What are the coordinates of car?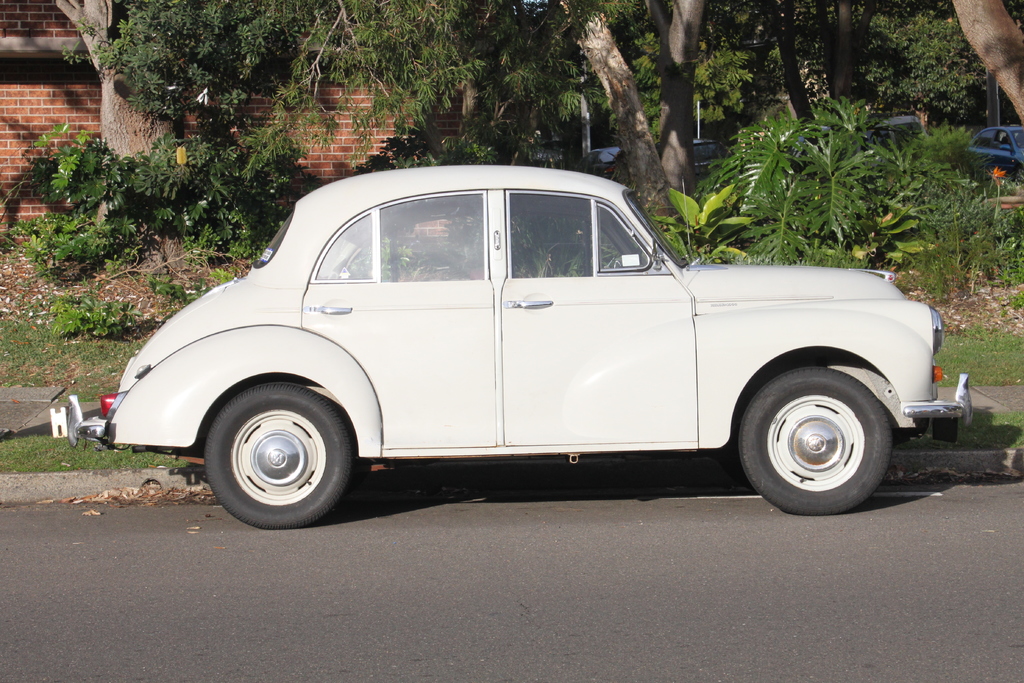
{"left": 691, "top": 133, "right": 739, "bottom": 178}.
